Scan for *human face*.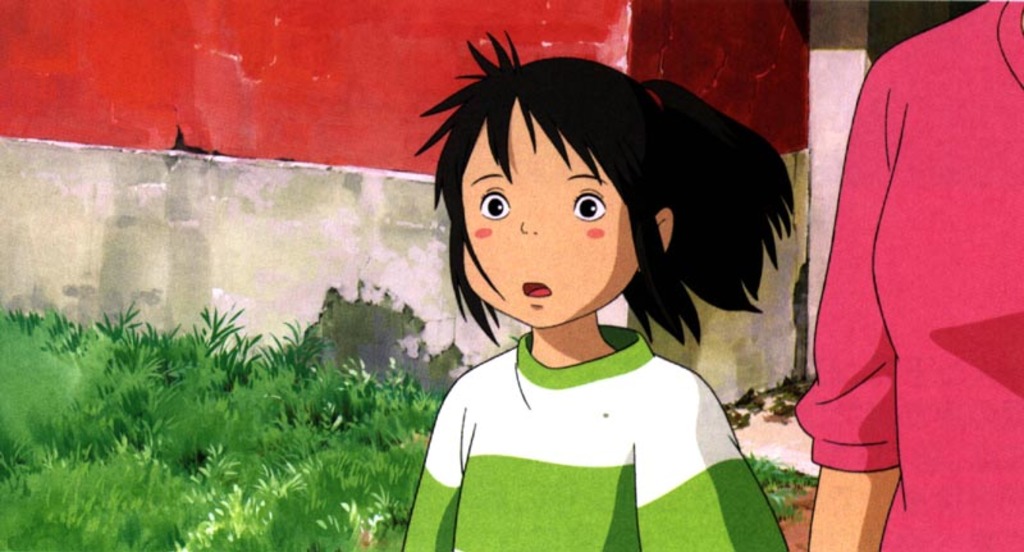
Scan result: x1=466 y1=93 x2=634 y2=328.
